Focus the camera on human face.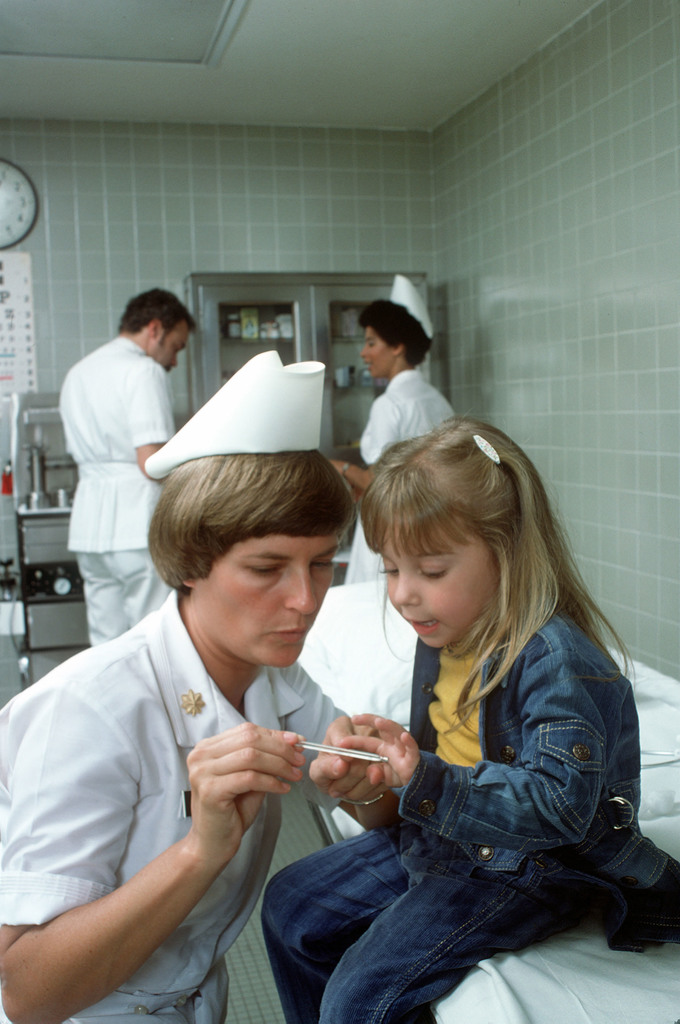
Focus region: x1=190 y1=529 x2=348 y2=669.
